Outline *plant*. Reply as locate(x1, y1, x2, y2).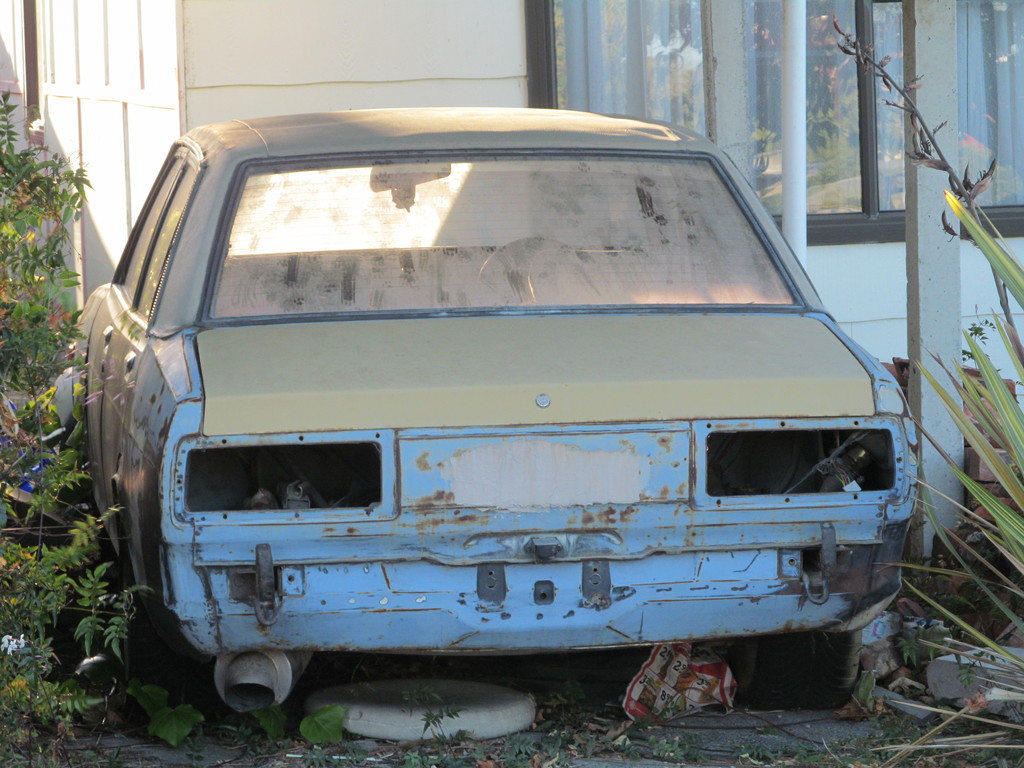
locate(127, 675, 221, 746).
